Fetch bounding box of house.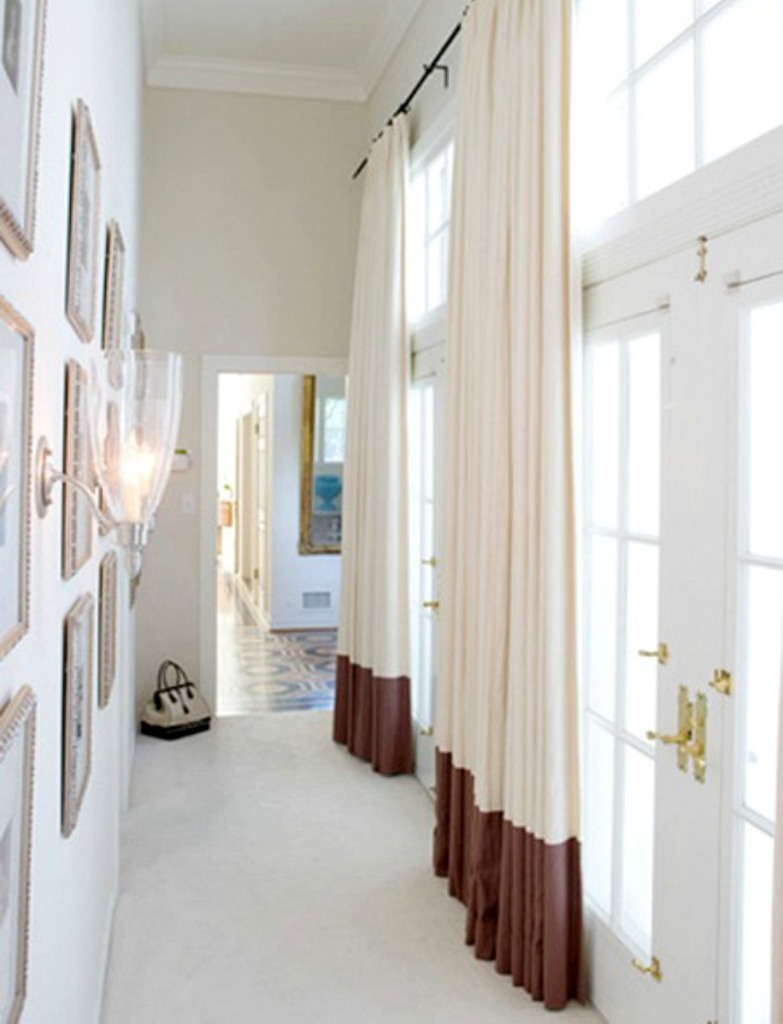
Bbox: [47, 19, 749, 1005].
